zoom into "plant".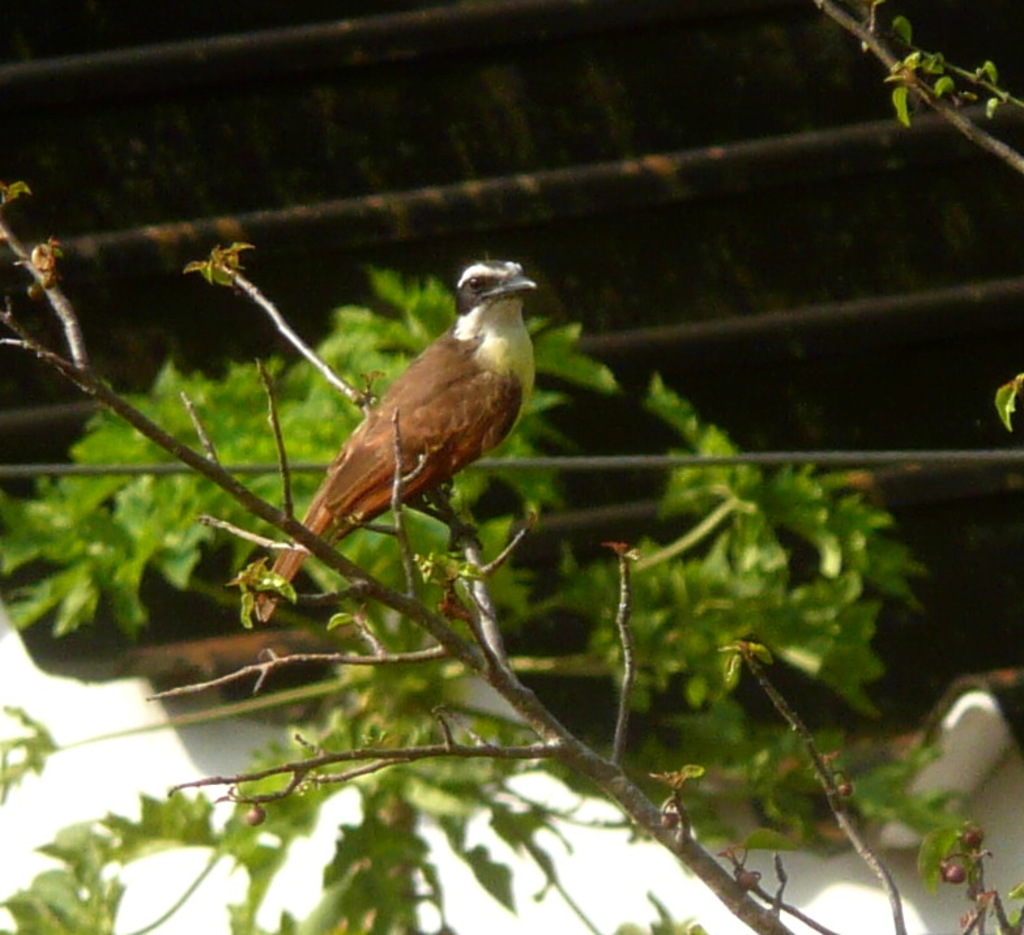
Zoom target: {"x1": 997, "y1": 364, "x2": 1023, "y2": 431}.
